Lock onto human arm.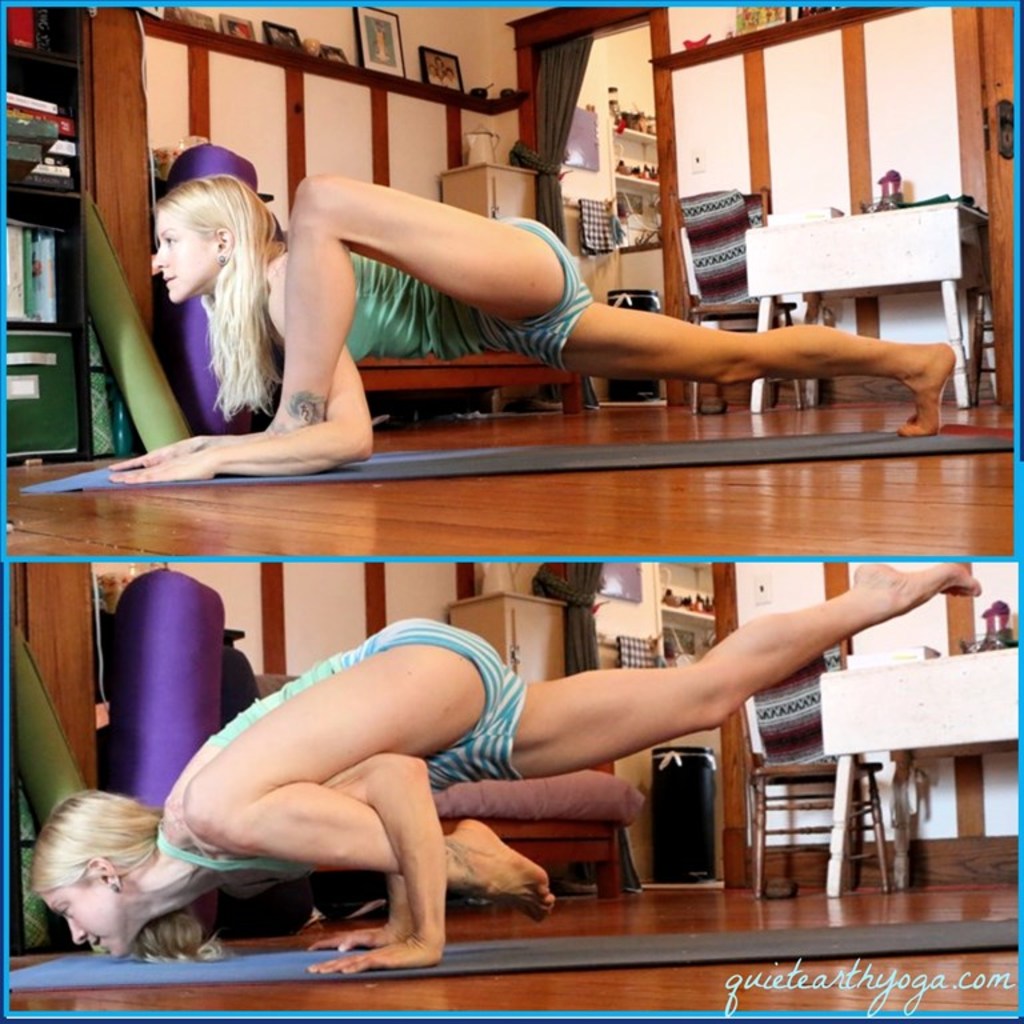
Locked: crop(311, 873, 416, 955).
